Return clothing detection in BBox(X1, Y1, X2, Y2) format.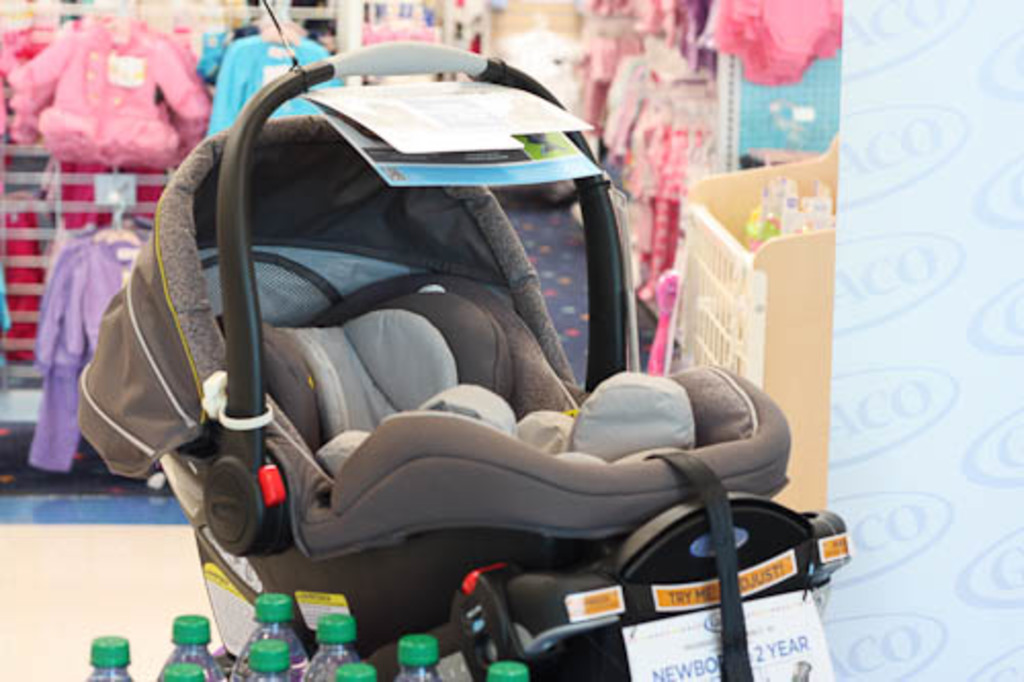
BBox(33, 238, 154, 475).
